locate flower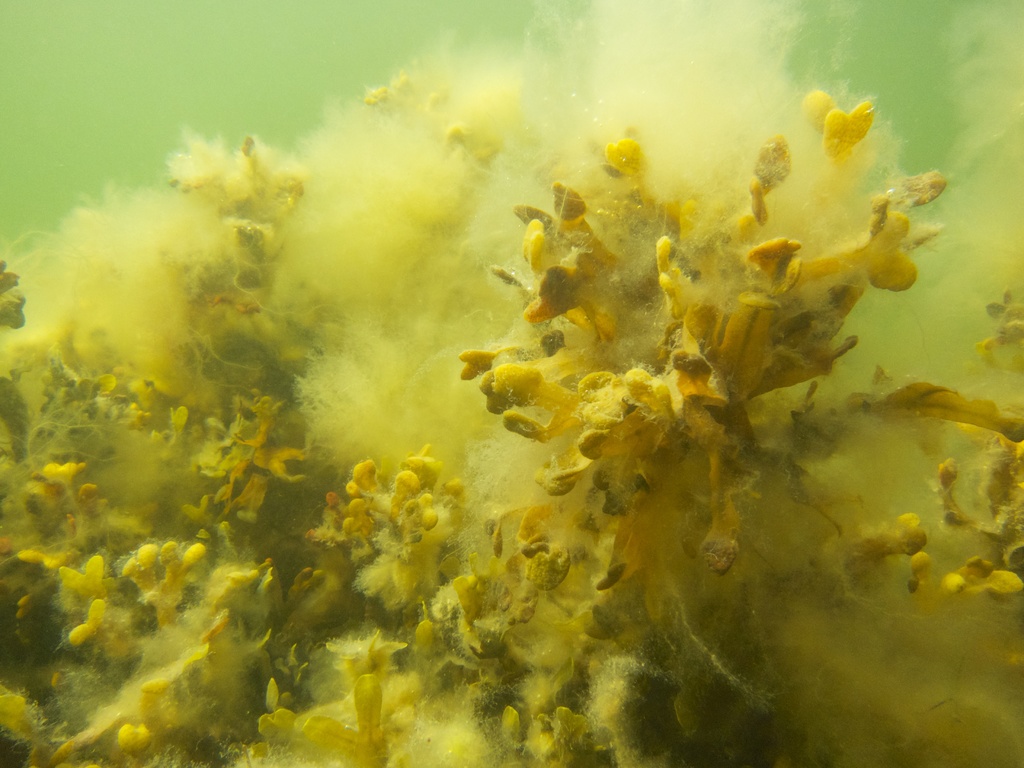
pyautogui.locateOnScreen(0, 0, 1023, 767)
